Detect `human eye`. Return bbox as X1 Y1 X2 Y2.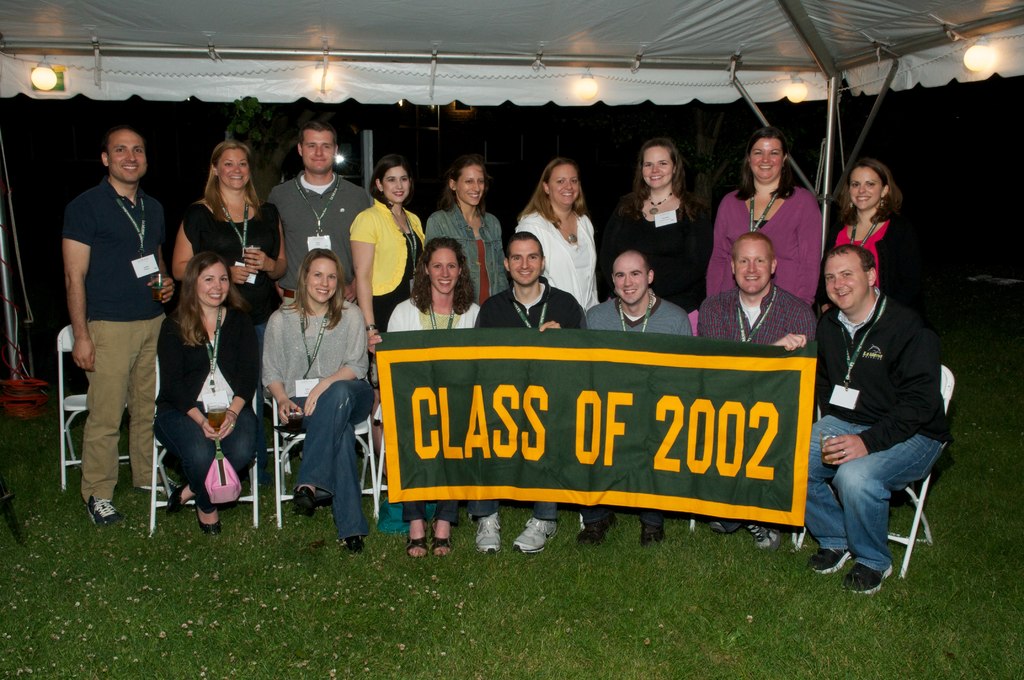
513 254 522 262.
